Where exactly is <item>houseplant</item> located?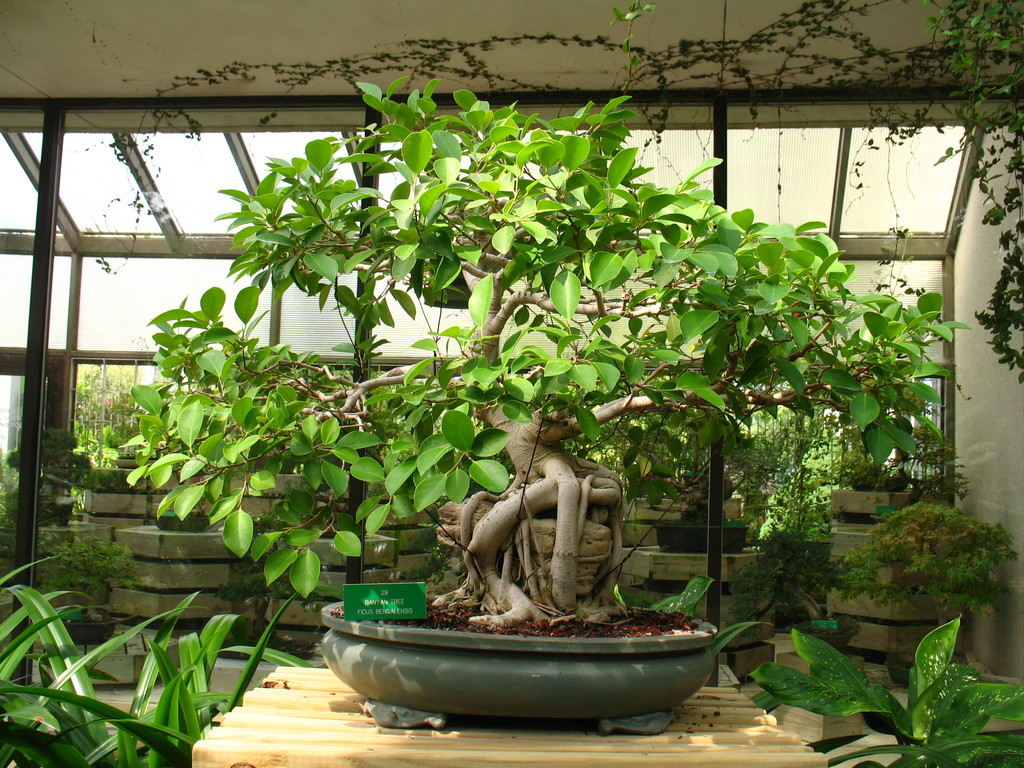
Its bounding box is 744/404/844/607.
